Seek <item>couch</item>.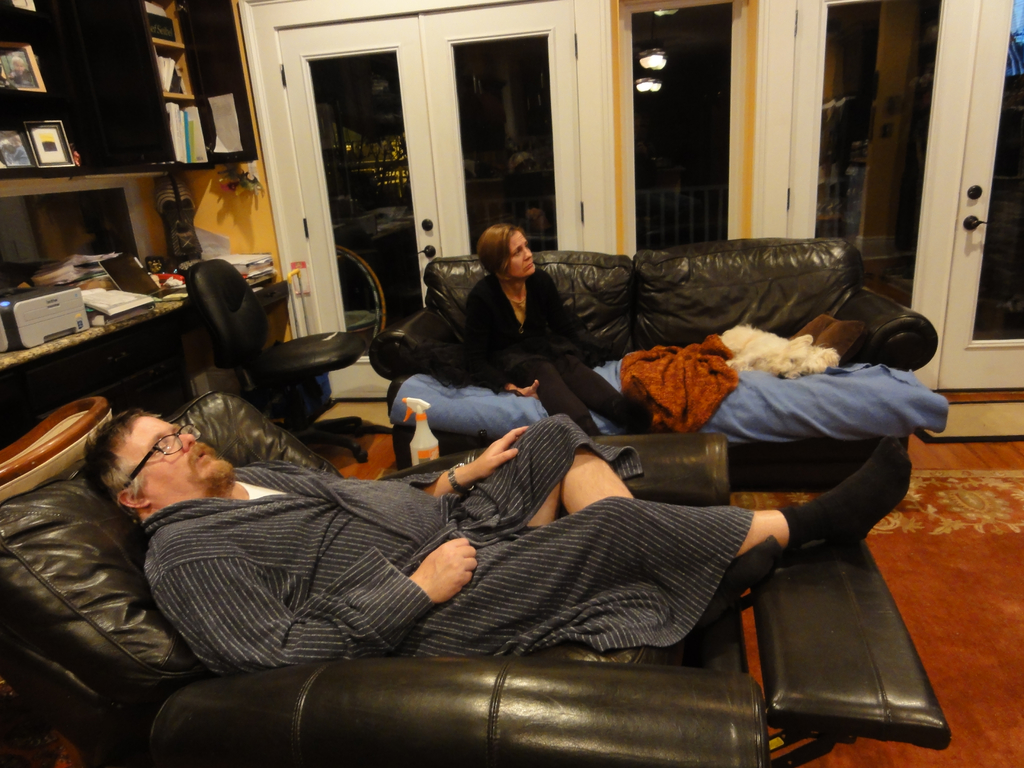
101:367:915:752.
